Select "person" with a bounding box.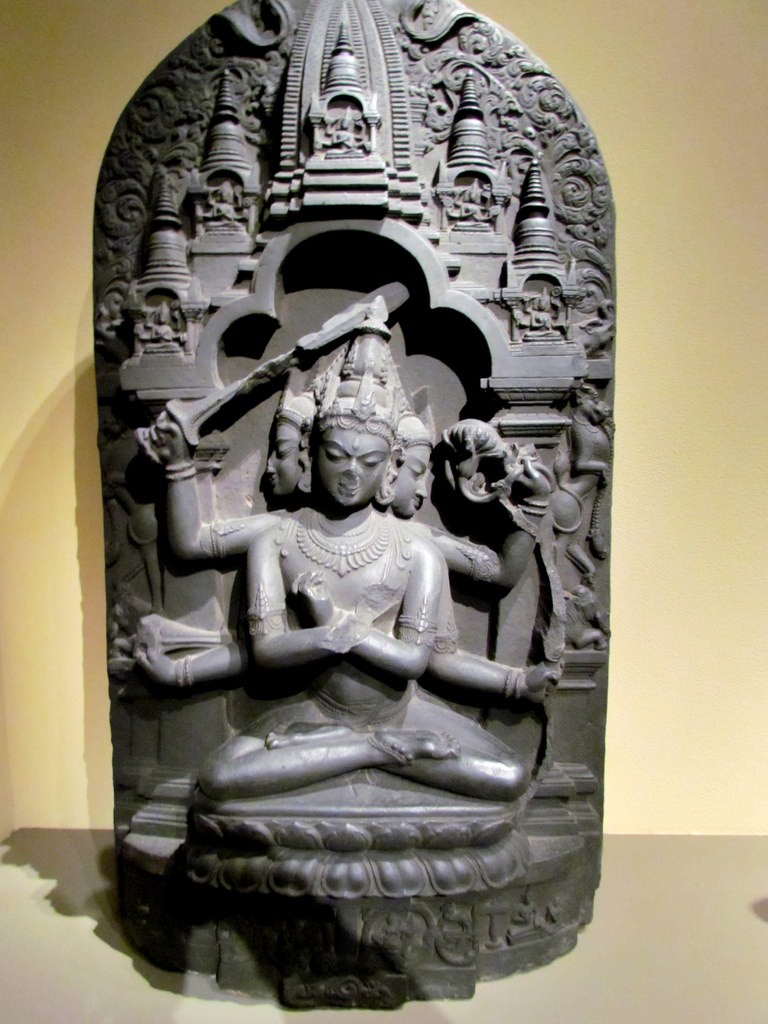
box(524, 295, 560, 342).
